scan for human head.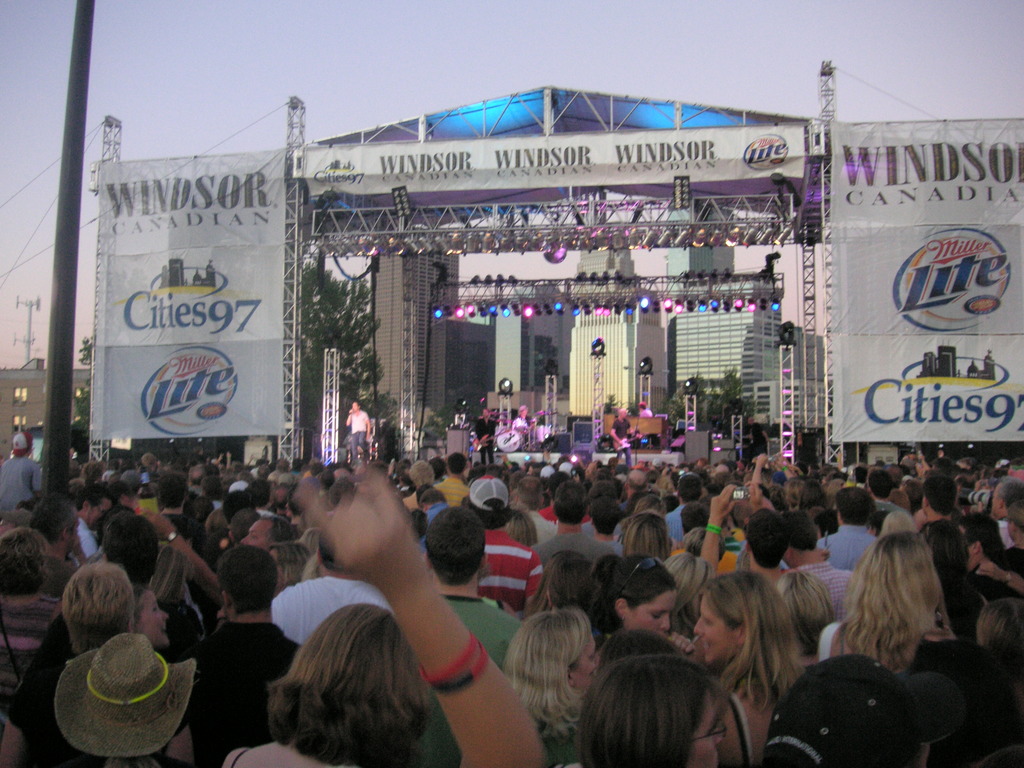
Scan result: select_region(100, 516, 158, 586).
